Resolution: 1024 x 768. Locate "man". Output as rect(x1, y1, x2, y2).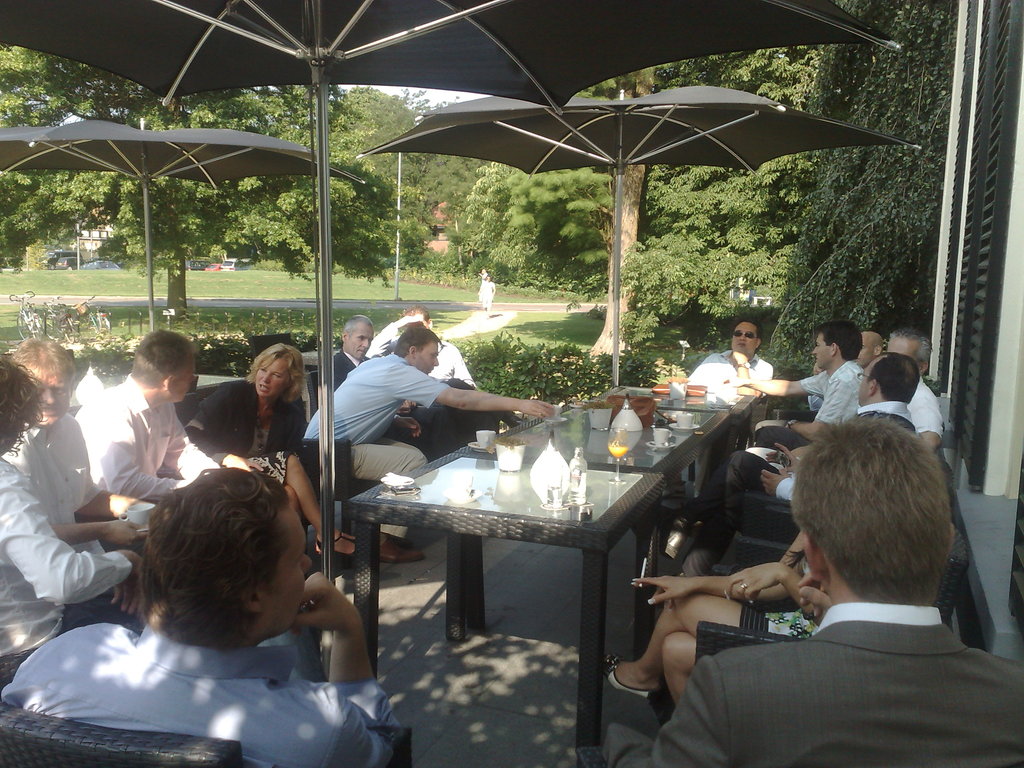
rect(4, 463, 402, 767).
